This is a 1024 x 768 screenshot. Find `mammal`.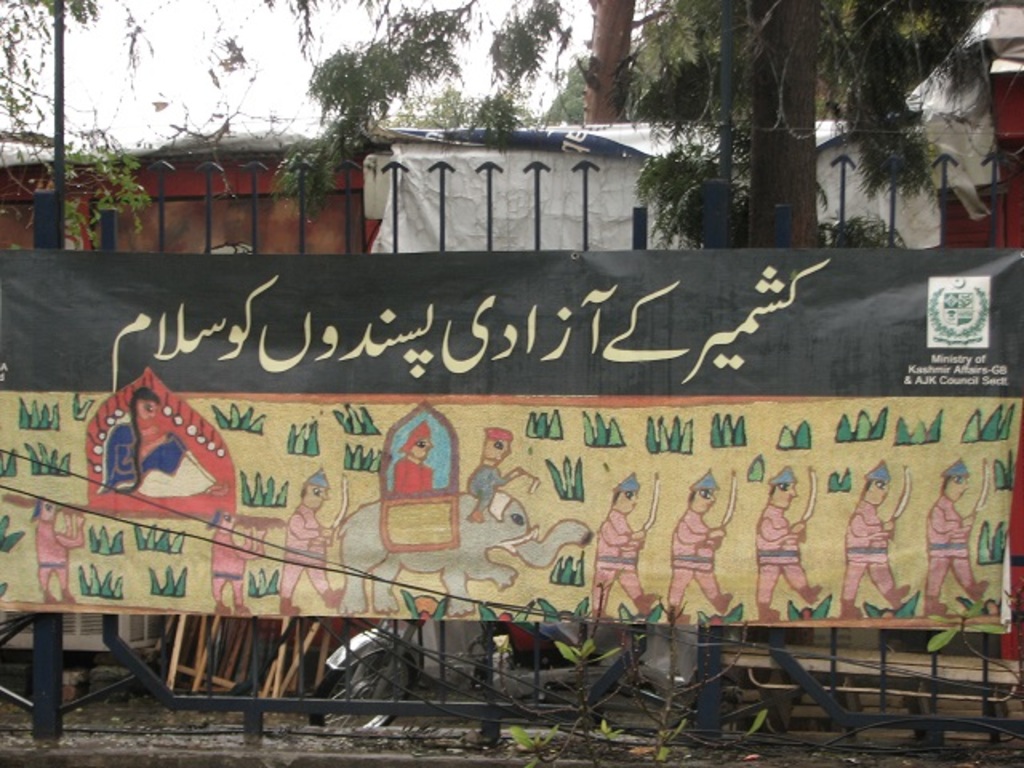
Bounding box: pyautogui.locateOnScreen(979, 598, 992, 614).
